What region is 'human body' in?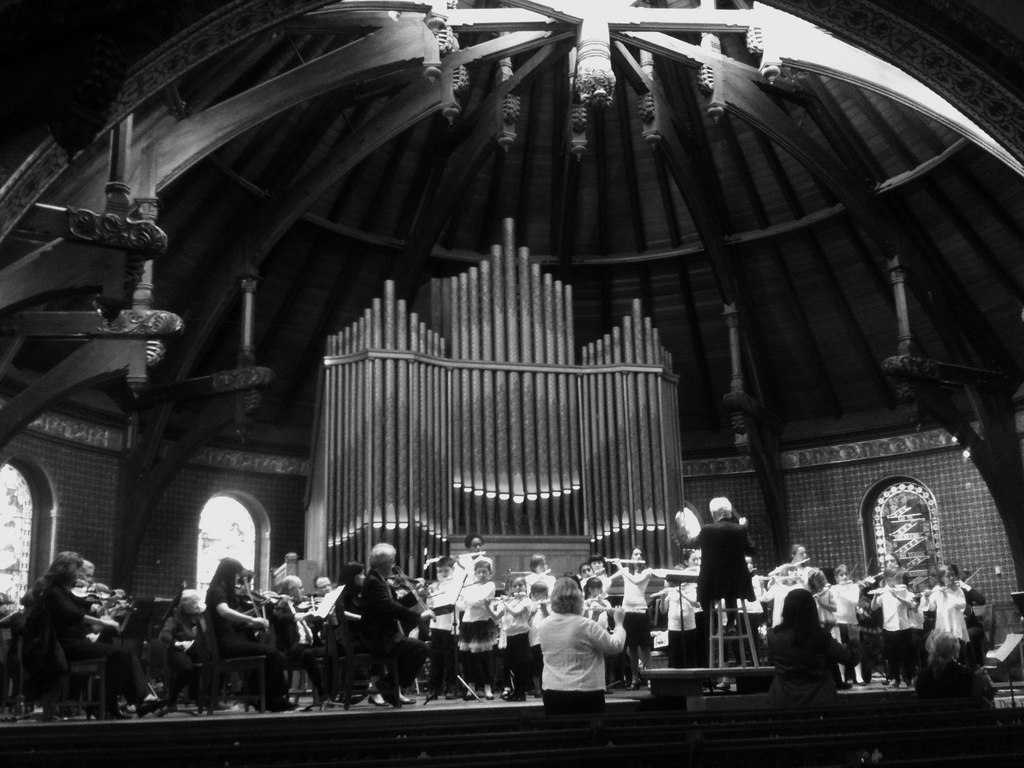
911/630/987/767.
